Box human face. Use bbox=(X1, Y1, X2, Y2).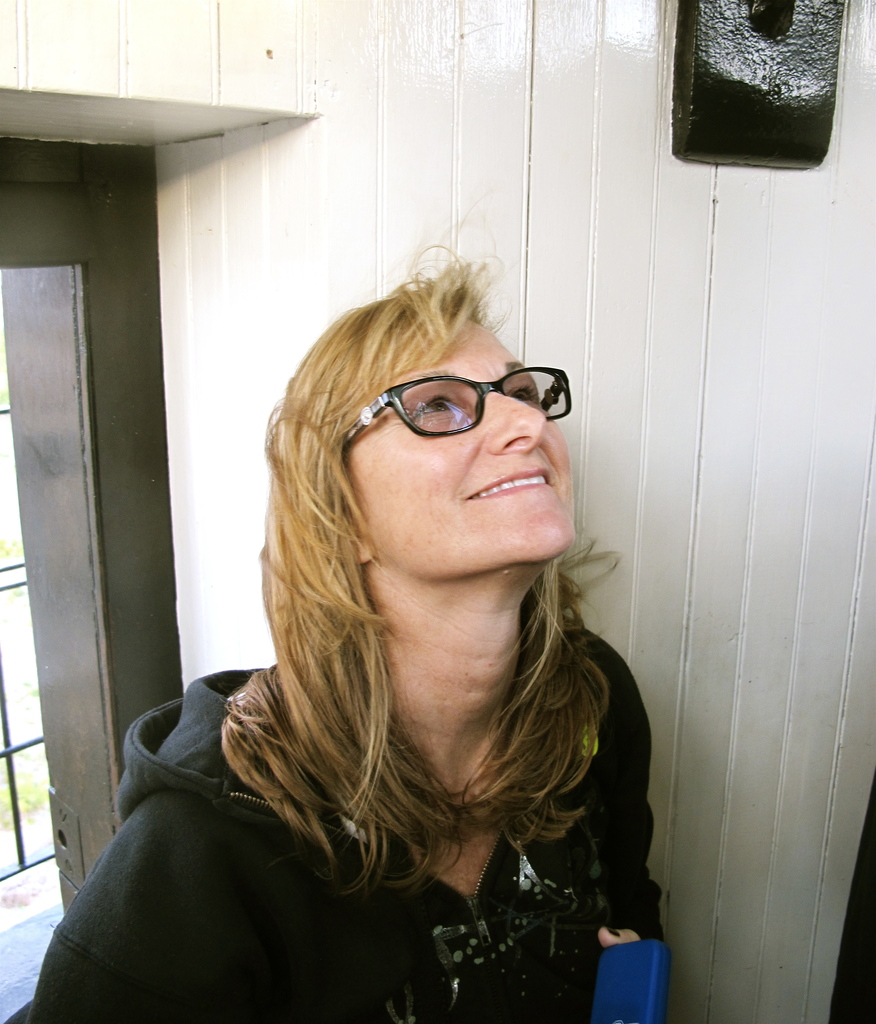
bbox=(343, 314, 578, 586).
